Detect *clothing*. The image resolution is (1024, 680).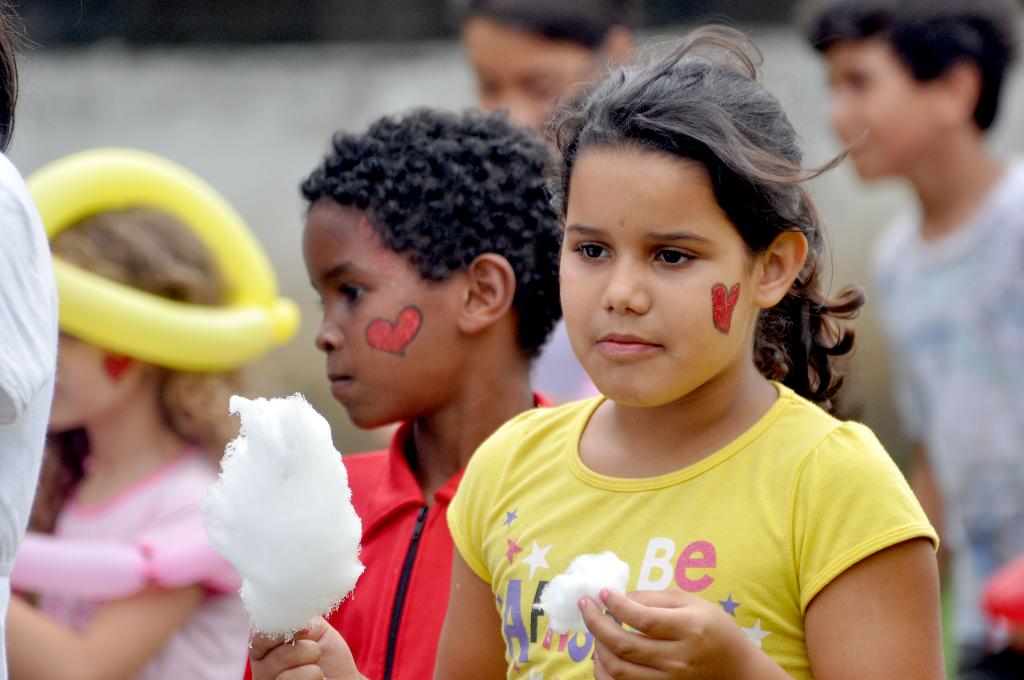
select_region(247, 413, 558, 679).
